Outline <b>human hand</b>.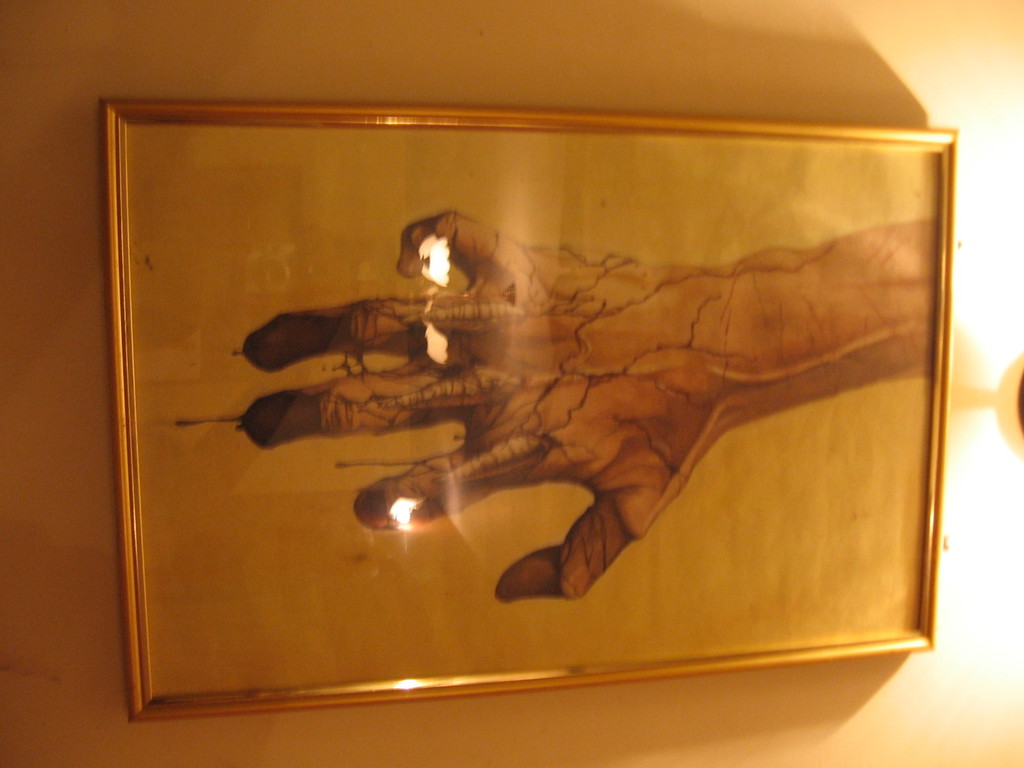
Outline: bbox=[238, 203, 736, 598].
